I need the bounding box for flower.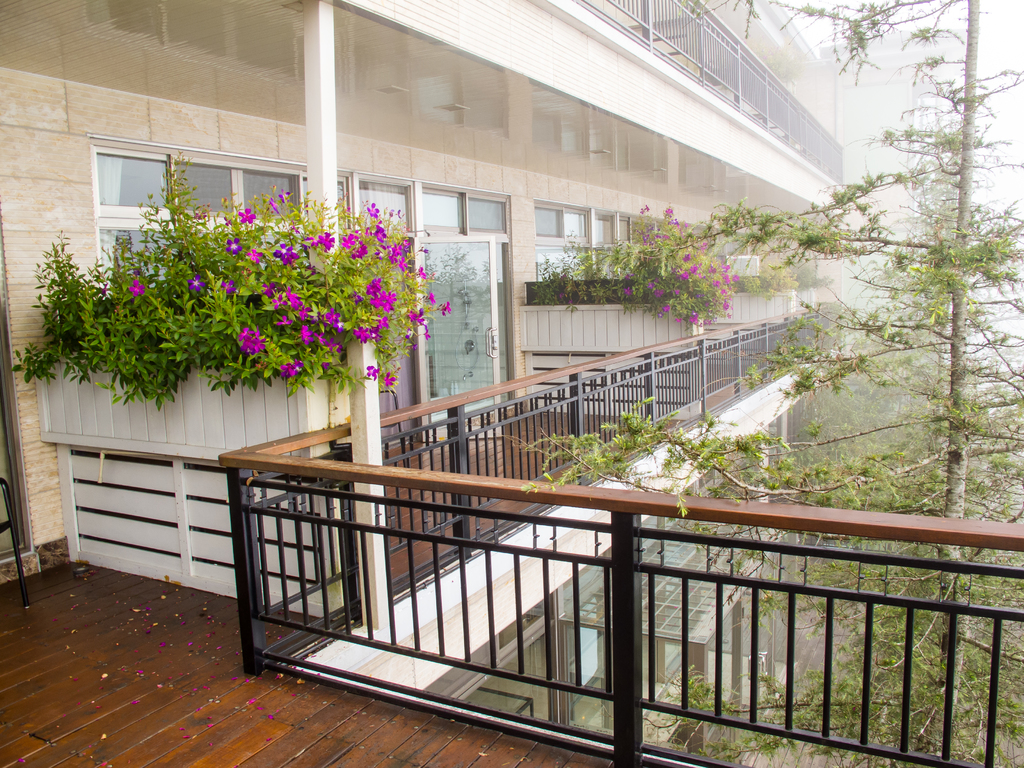
Here it is: pyautogui.locateOnScreen(335, 233, 366, 264).
